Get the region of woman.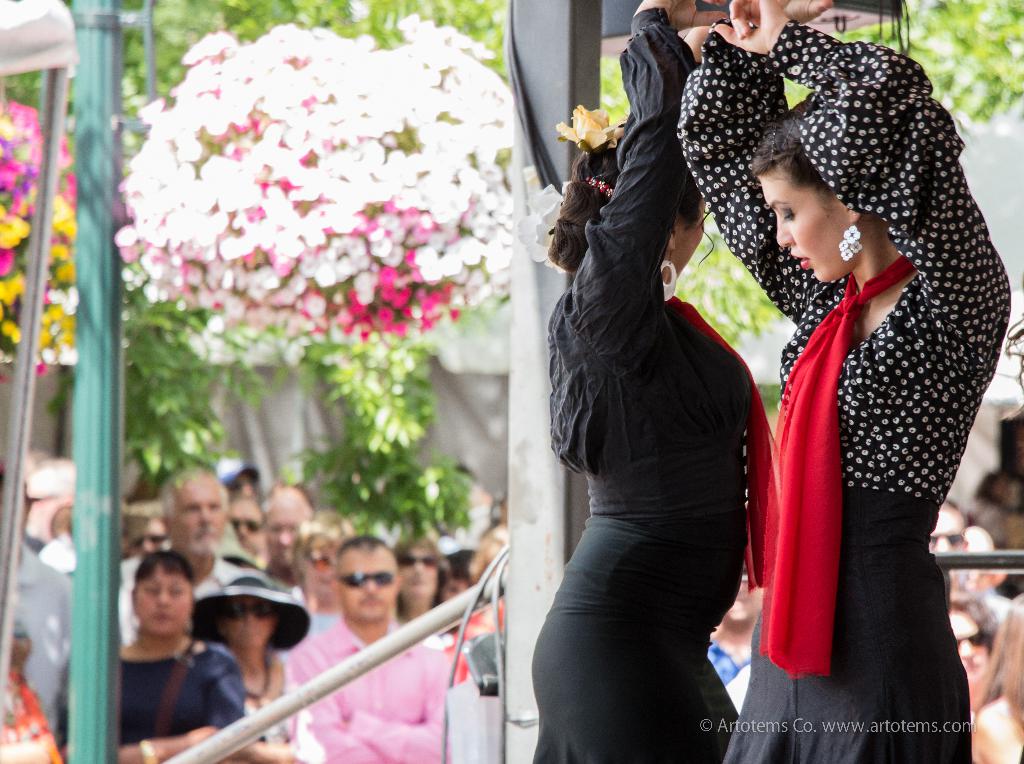
<bbox>103, 560, 237, 763</bbox>.
